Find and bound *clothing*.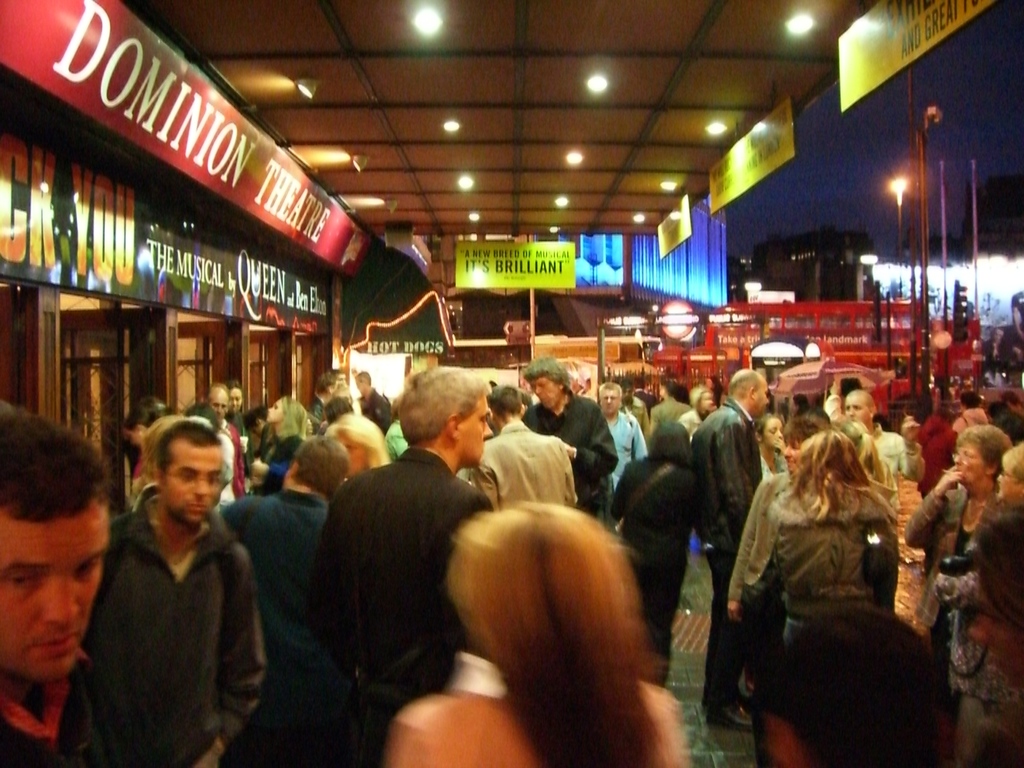
Bound: x1=306 y1=445 x2=493 y2=767.
